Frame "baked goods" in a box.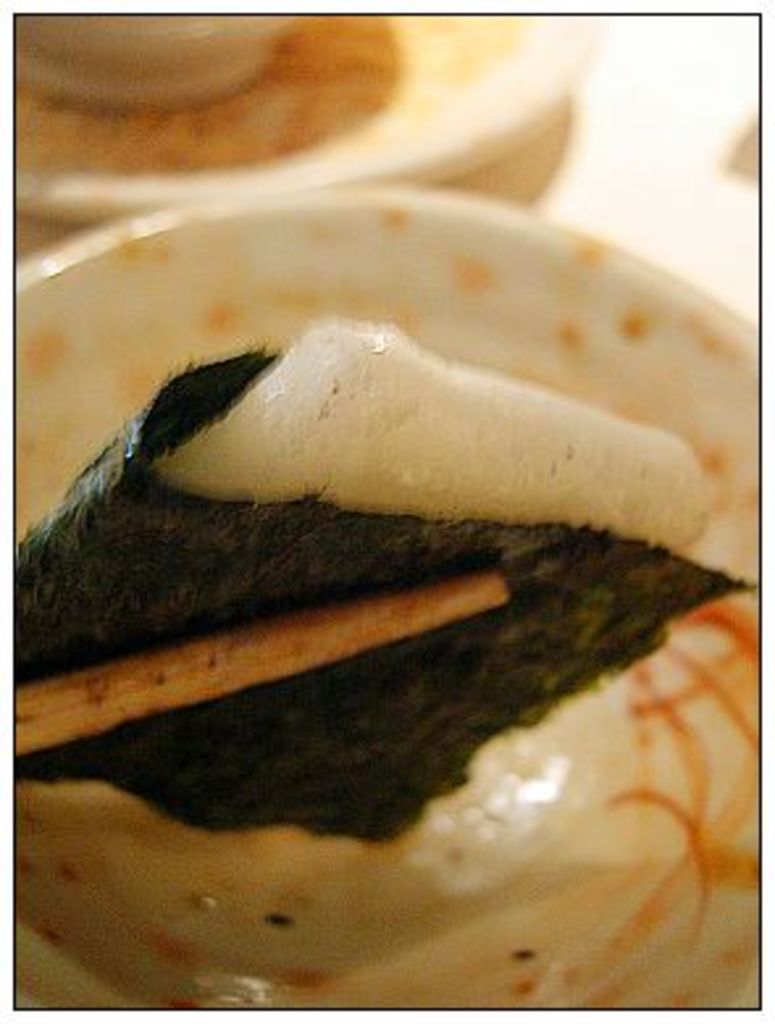
{"left": 16, "top": 16, "right": 405, "bottom": 171}.
